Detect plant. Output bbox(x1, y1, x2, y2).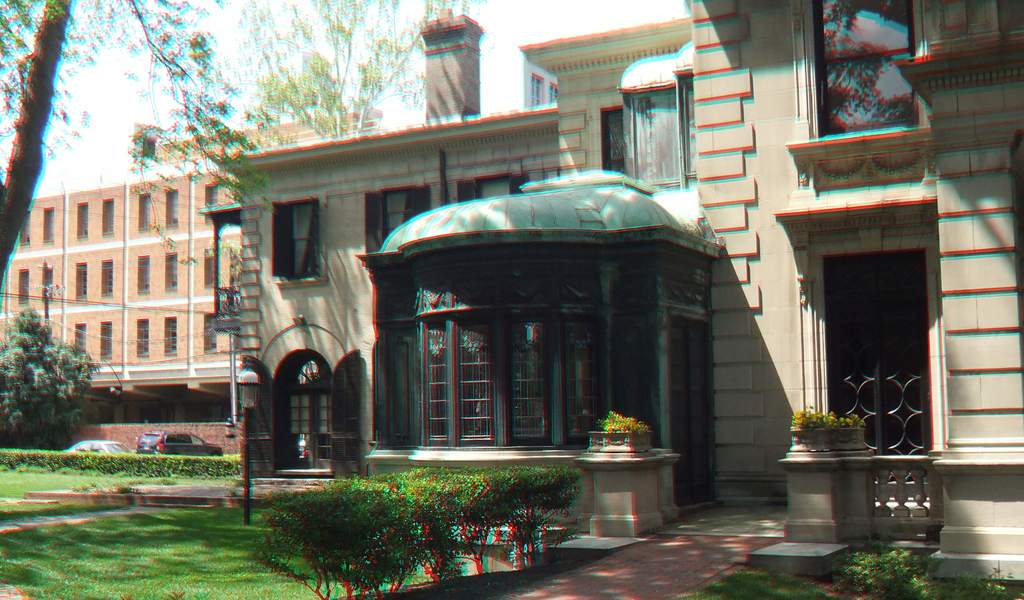
bbox(604, 409, 648, 436).
